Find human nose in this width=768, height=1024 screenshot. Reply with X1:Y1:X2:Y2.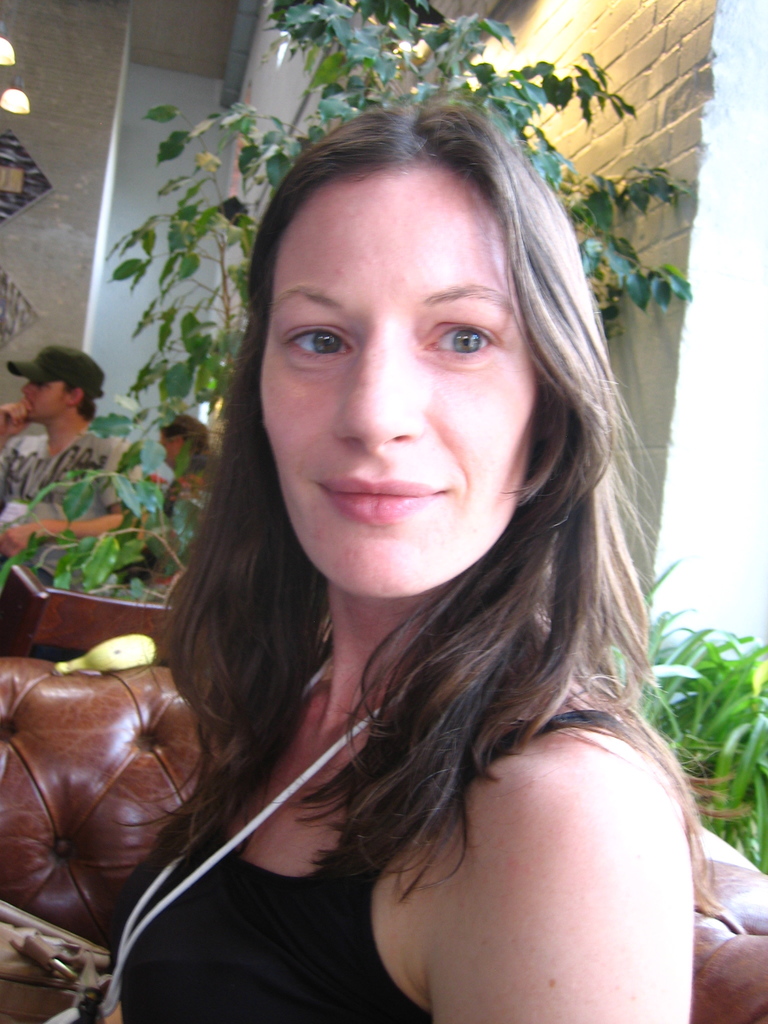
18:376:33:399.
